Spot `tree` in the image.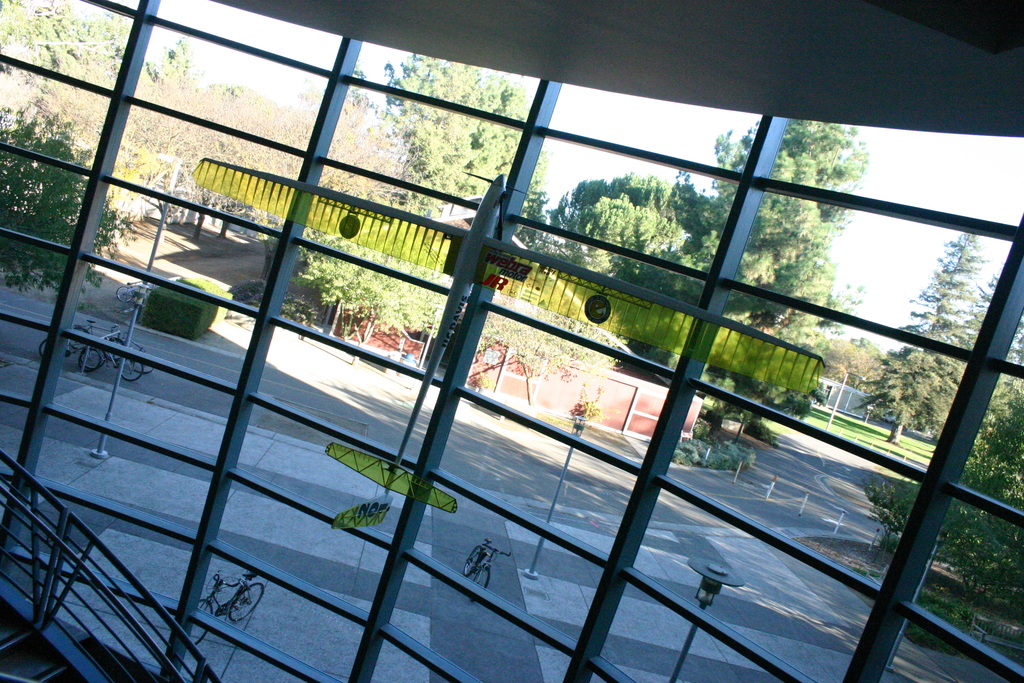
`tree` found at rect(569, 176, 703, 273).
